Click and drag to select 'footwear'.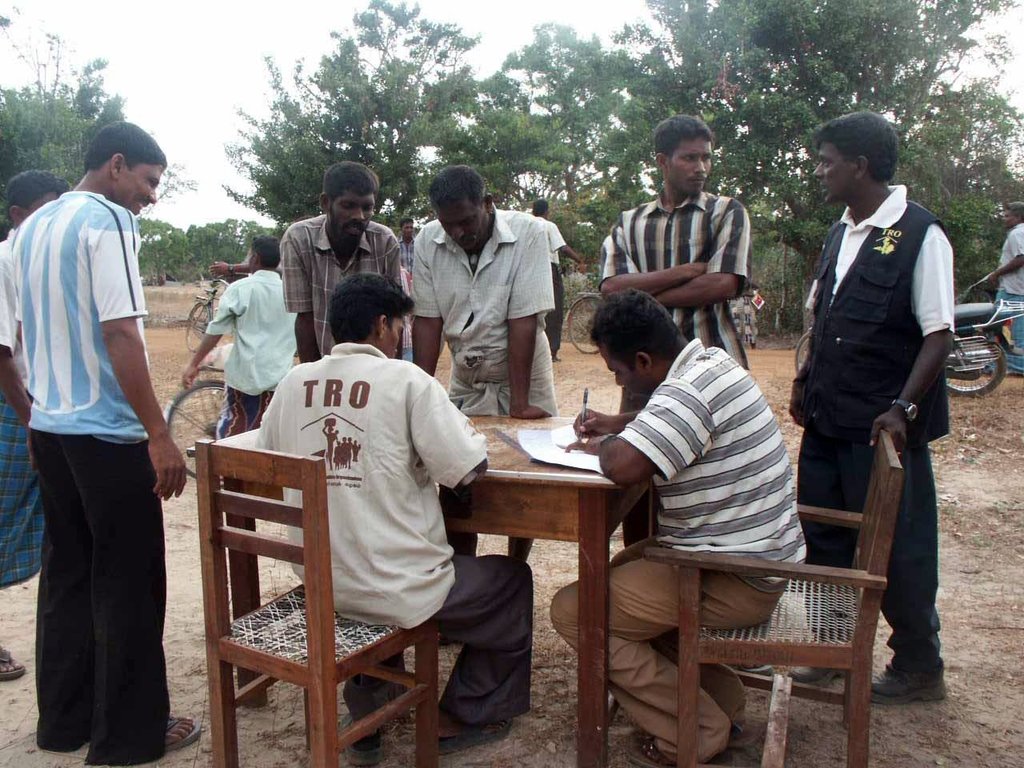
Selection: 616,730,722,767.
